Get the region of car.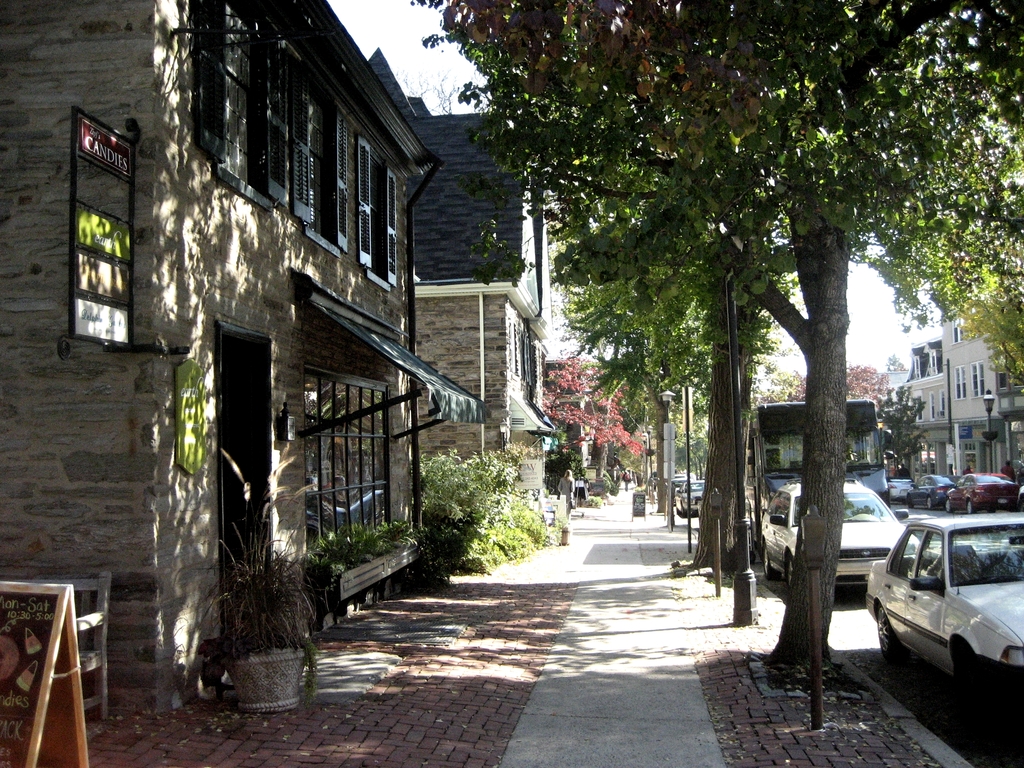
<region>673, 472, 689, 491</region>.
